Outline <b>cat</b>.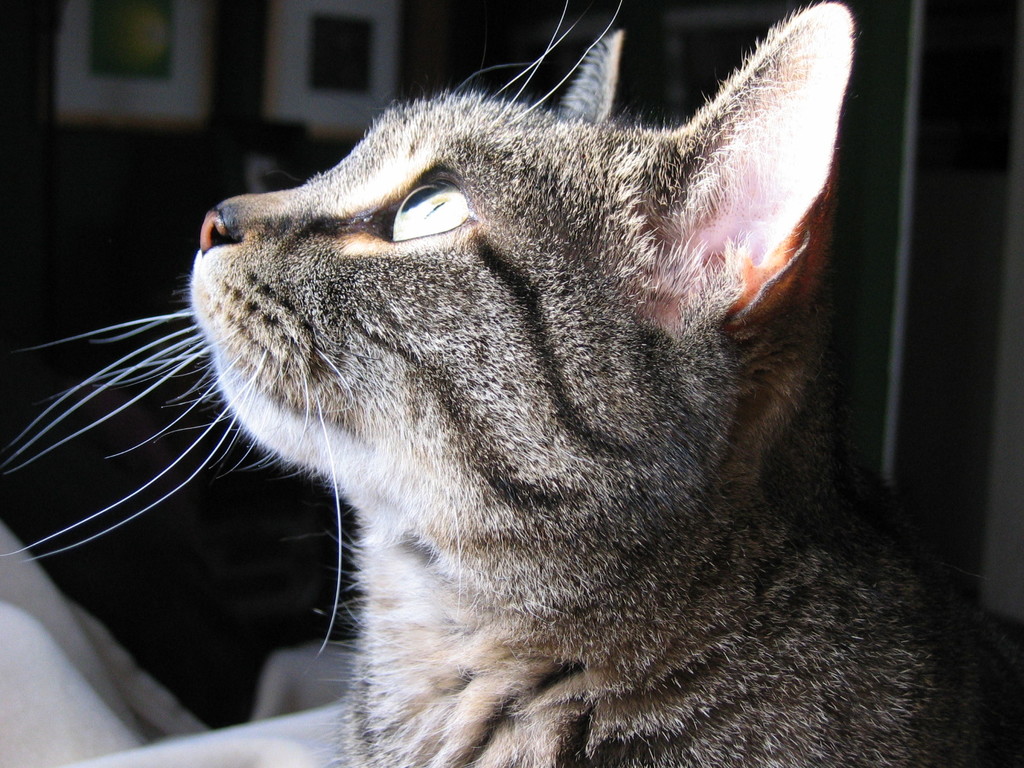
Outline: 0 0 1023 767.
